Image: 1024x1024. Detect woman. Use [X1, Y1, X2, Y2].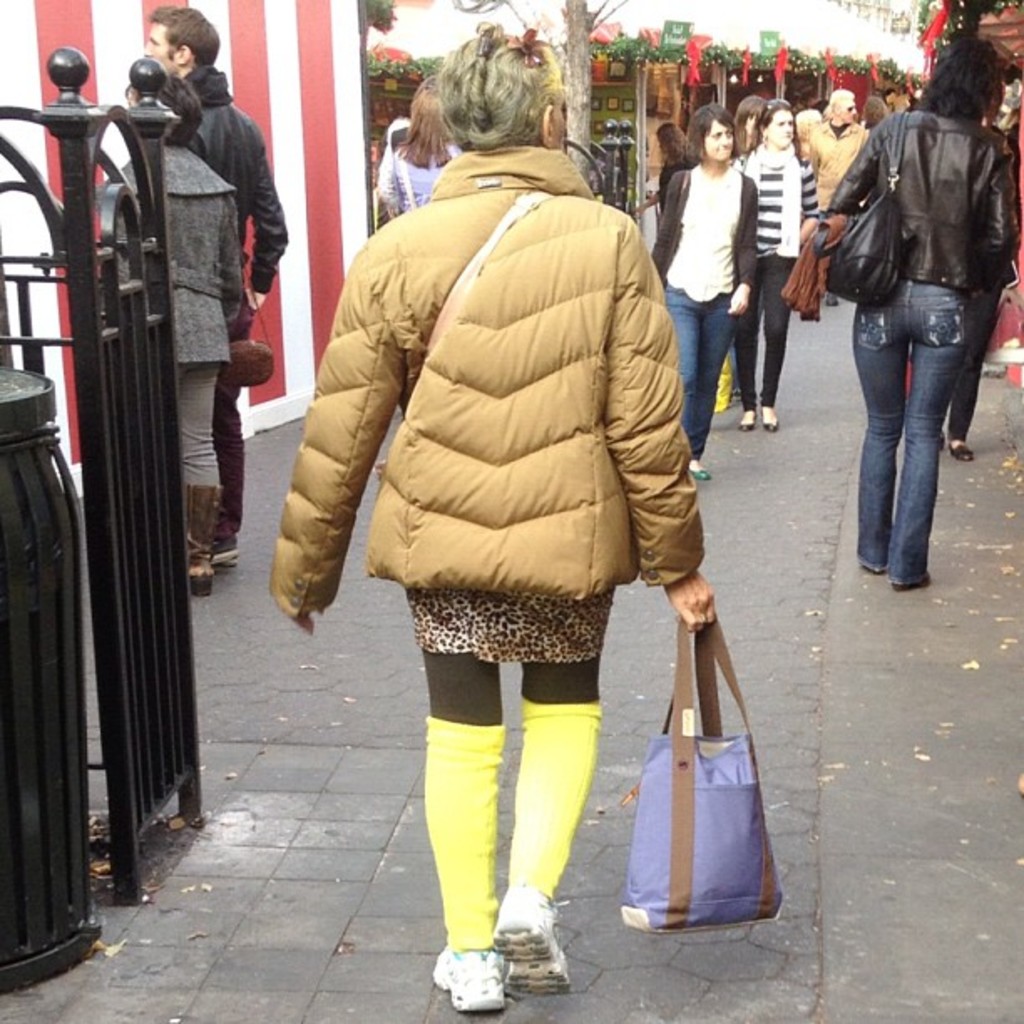
[735, 94, 766, 151].
